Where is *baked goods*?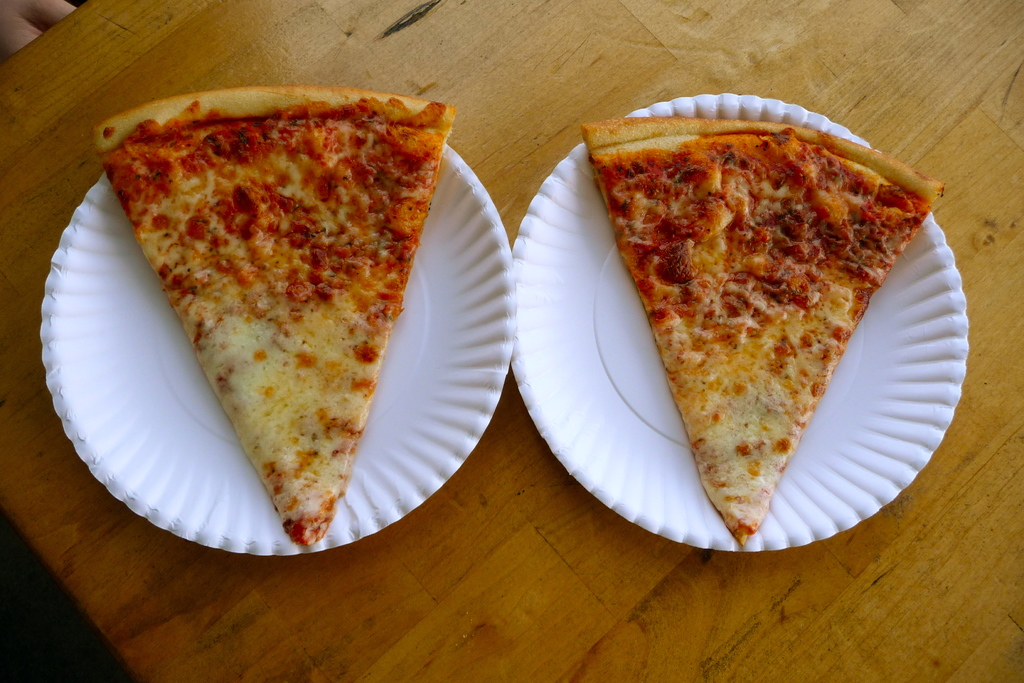
x1=94 y1=83 x2=460 y2=544.
